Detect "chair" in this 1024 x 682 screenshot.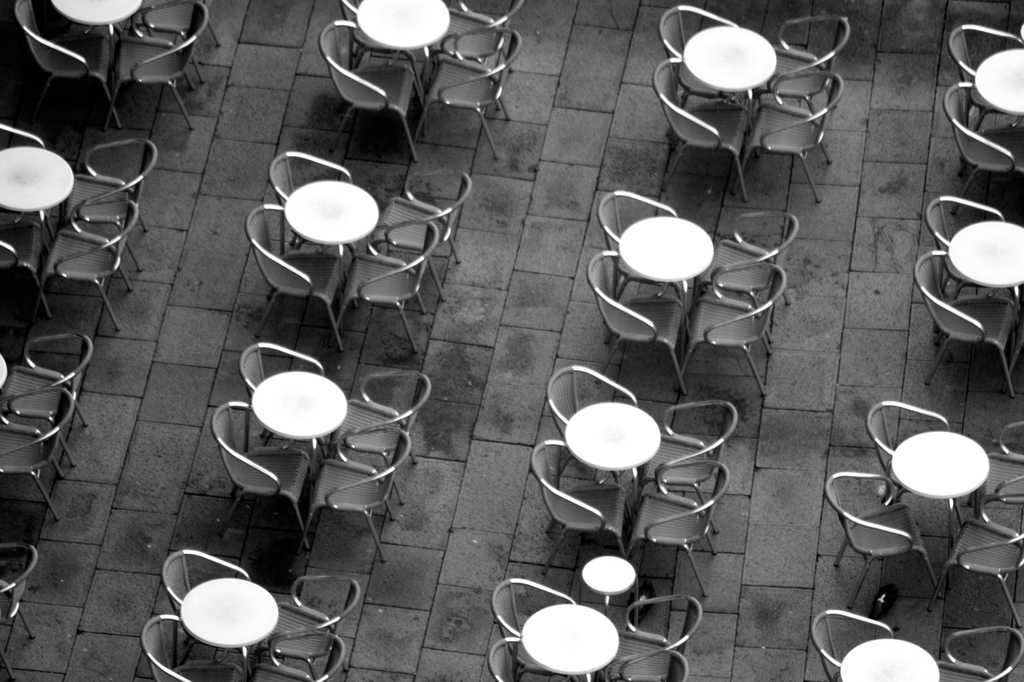
Detection: locate(924, 190, 1023, 299).
